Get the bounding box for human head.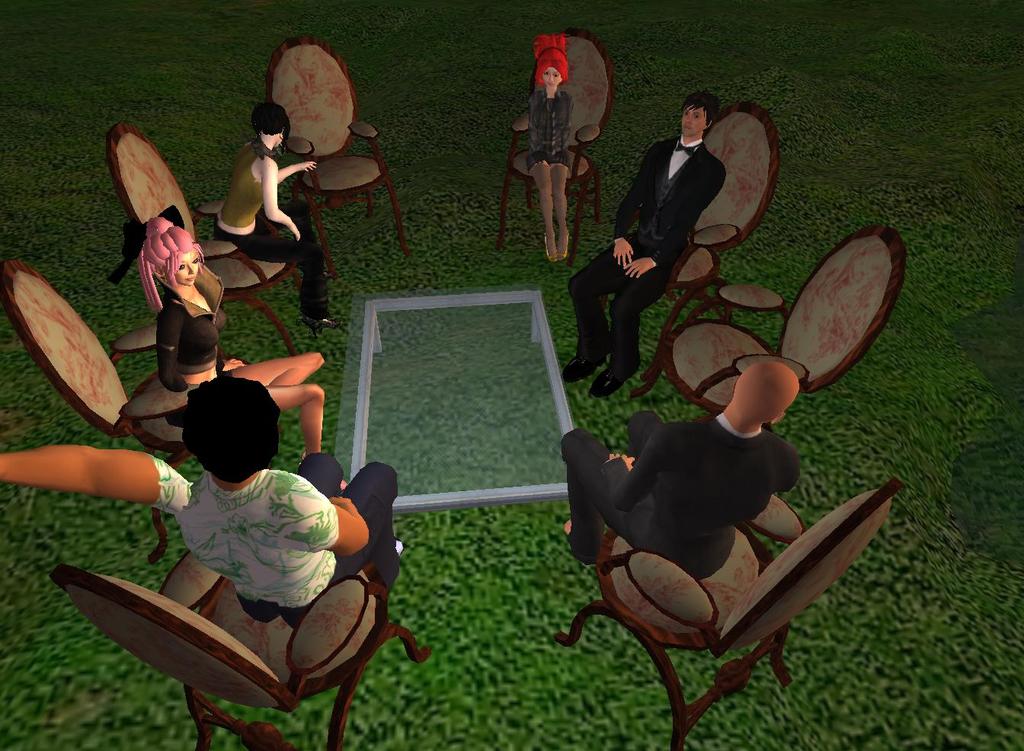
(left=683, top=94, right=713, bottom=141).
